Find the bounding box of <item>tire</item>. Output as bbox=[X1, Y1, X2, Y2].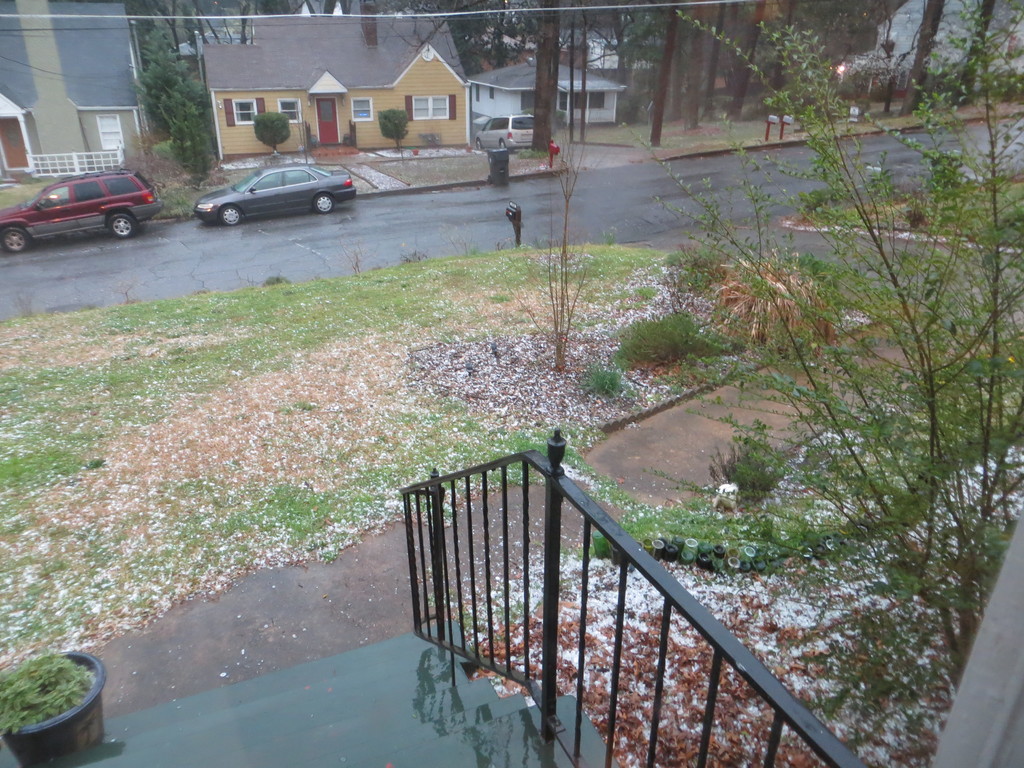
bbox=[472, 141, 476, 152].
